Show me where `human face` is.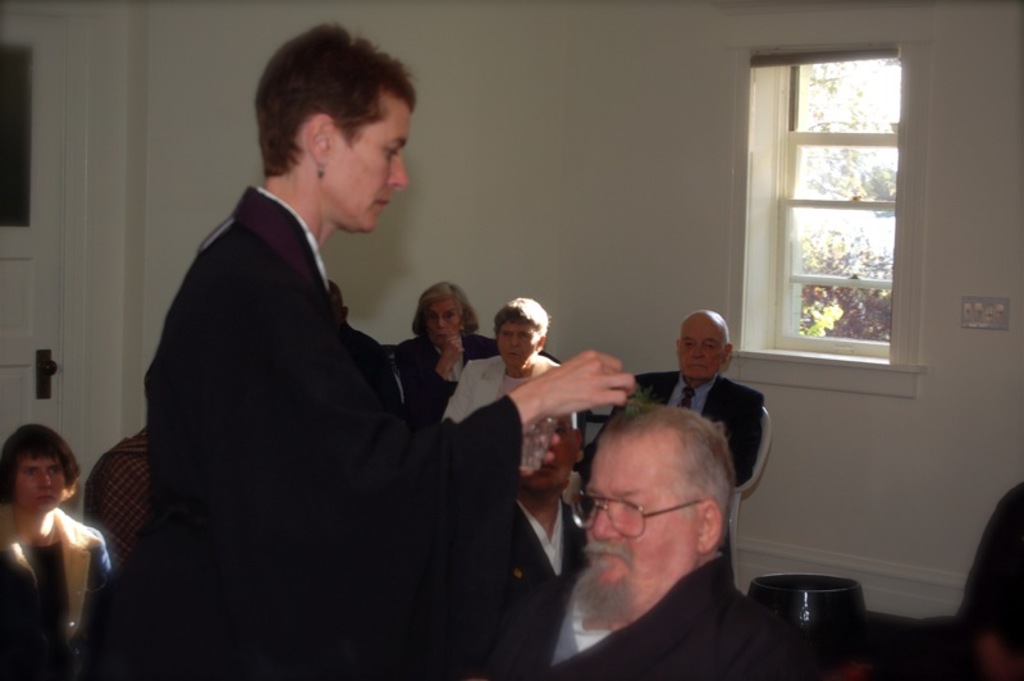
`human face` is at BBox(429, 305, 458, 339).
